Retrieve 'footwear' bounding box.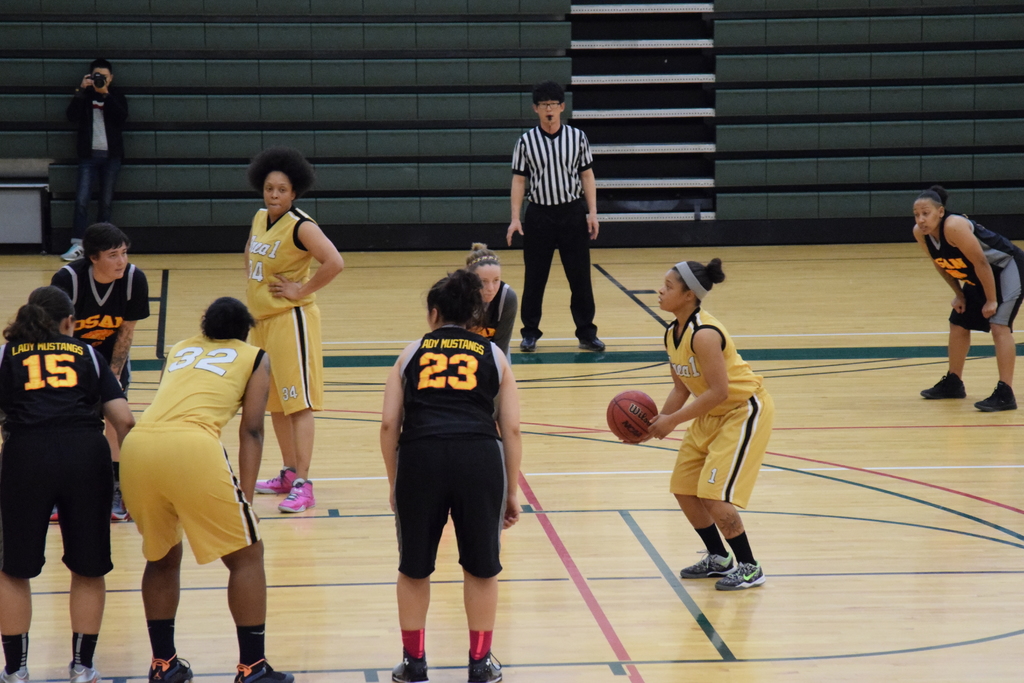
Bounding box: box=[59, 243, 84, 265].
